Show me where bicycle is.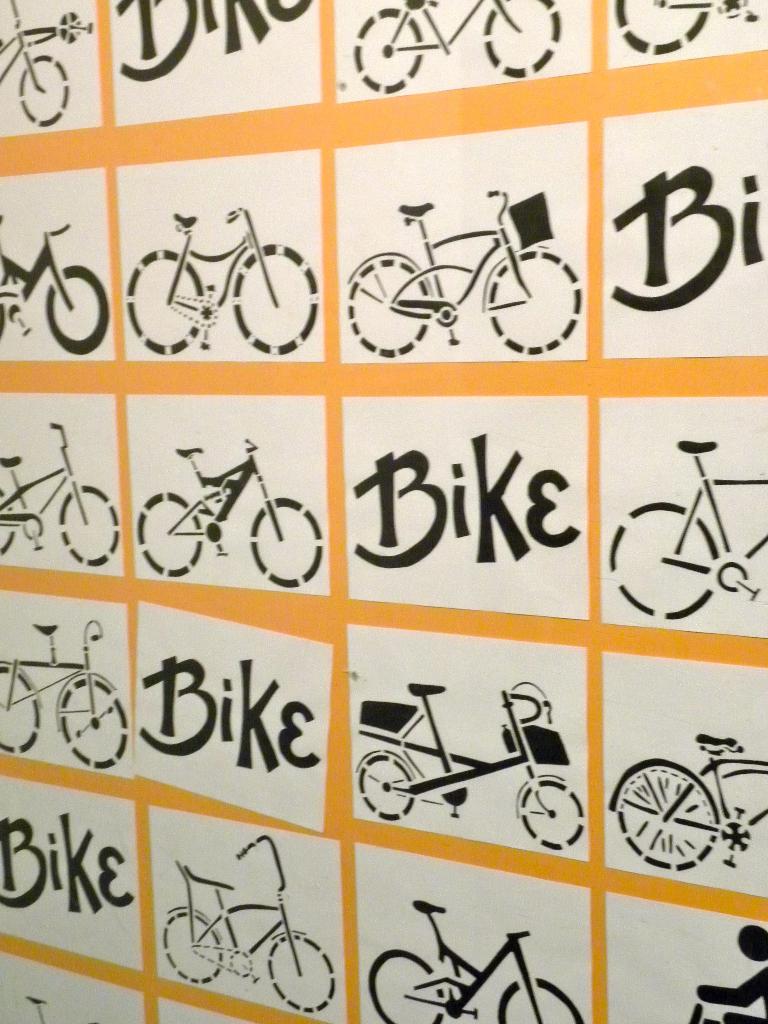
bicycle is at [x1=355, y1=685, x2=584, y2=854].
